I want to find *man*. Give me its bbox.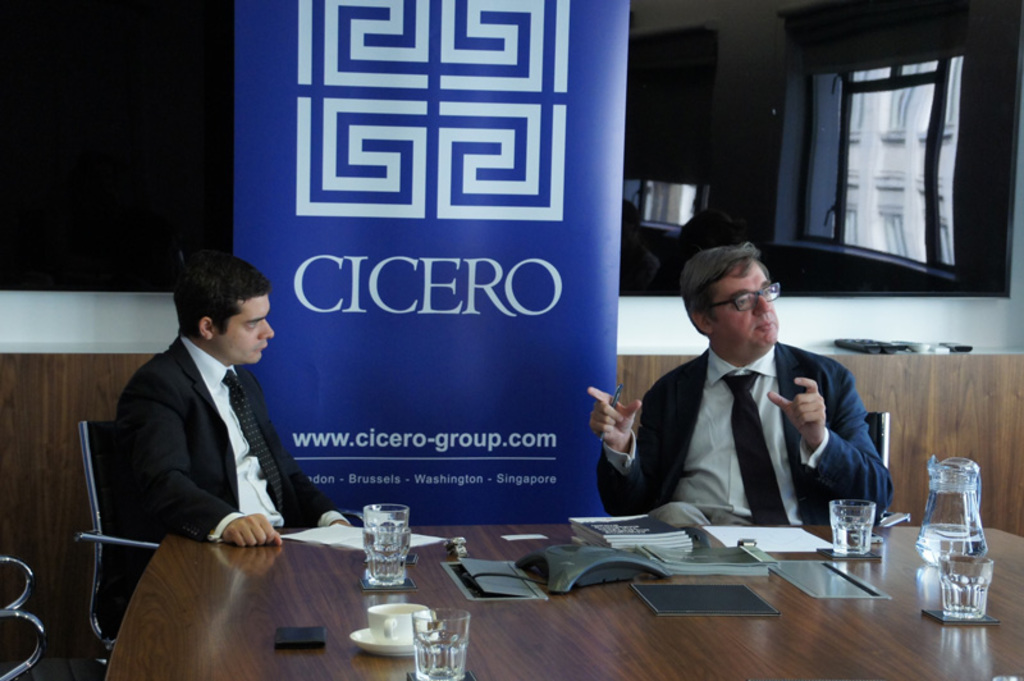
<box>567,225,902,570</box>.
